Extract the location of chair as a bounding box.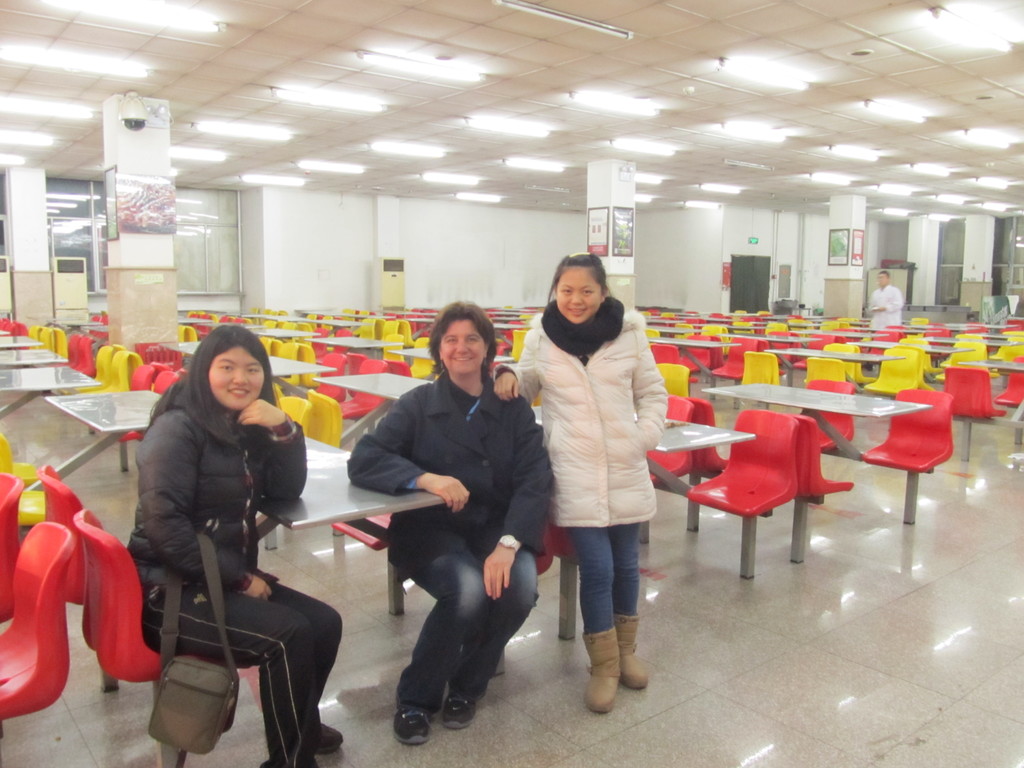
(x1=401, y1=335, x2=440, y2=380).
